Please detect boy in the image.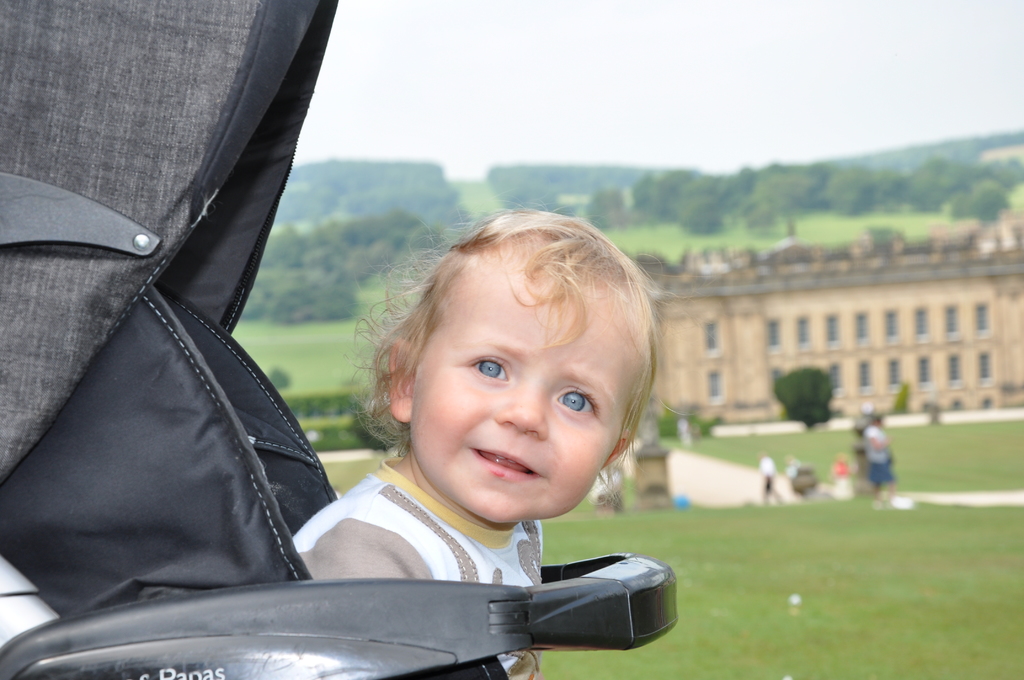
l=271, t=217, r=695, b=651.
